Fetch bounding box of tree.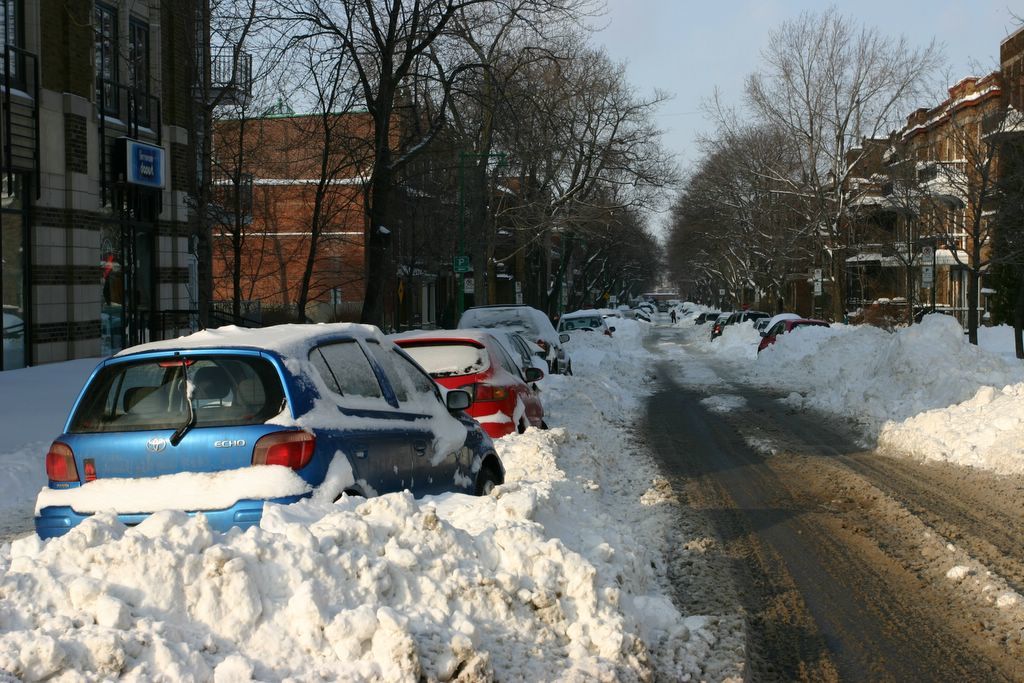
Bbox: [left=921, top=40, right=1023, bottom=341].
